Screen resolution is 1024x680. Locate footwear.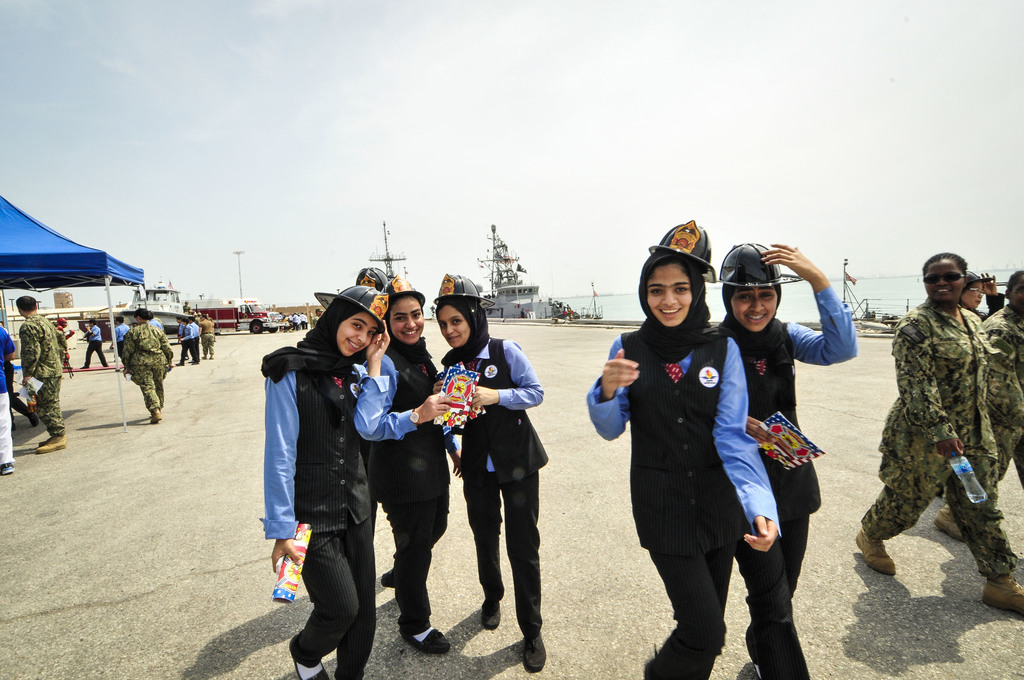
detection(399, 628, 450, 654).
